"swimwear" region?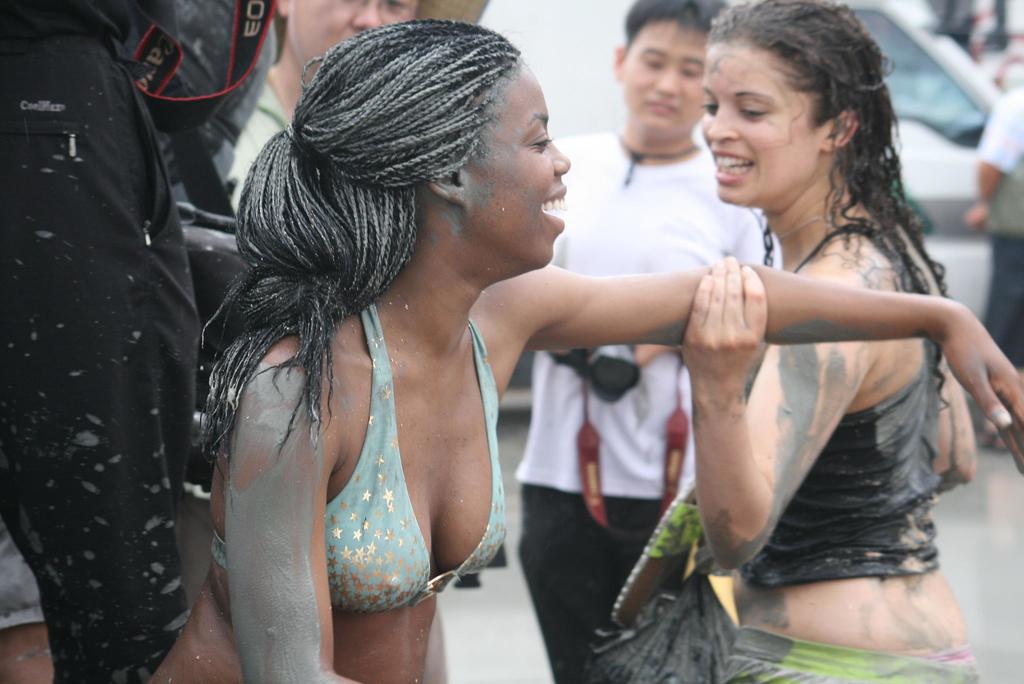
204,300,529,624
